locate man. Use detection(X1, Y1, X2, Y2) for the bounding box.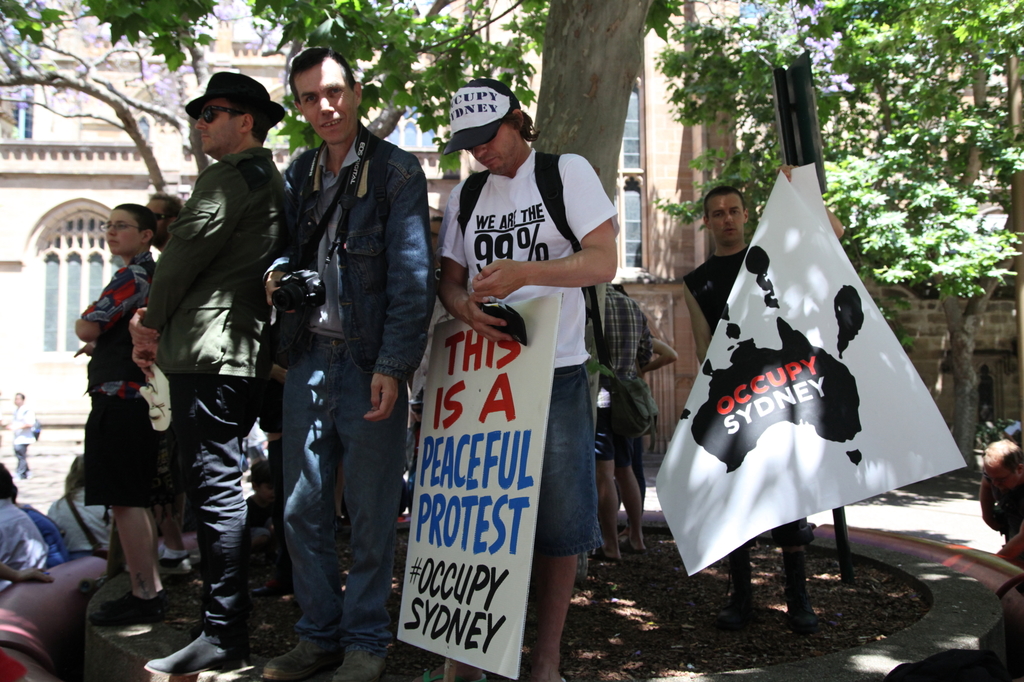
detection(584, 278, 656, 562).
